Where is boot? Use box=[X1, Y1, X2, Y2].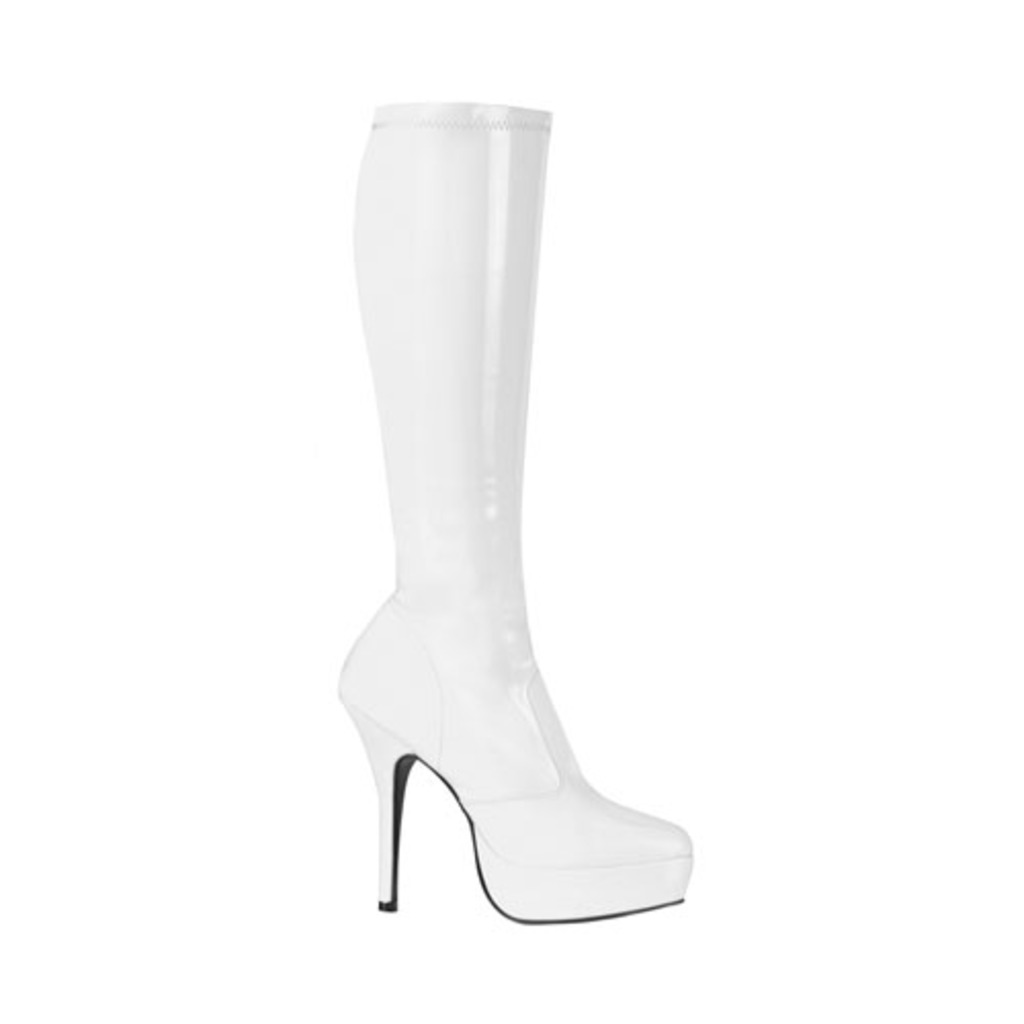
box=[340, 98, 692, 895].
